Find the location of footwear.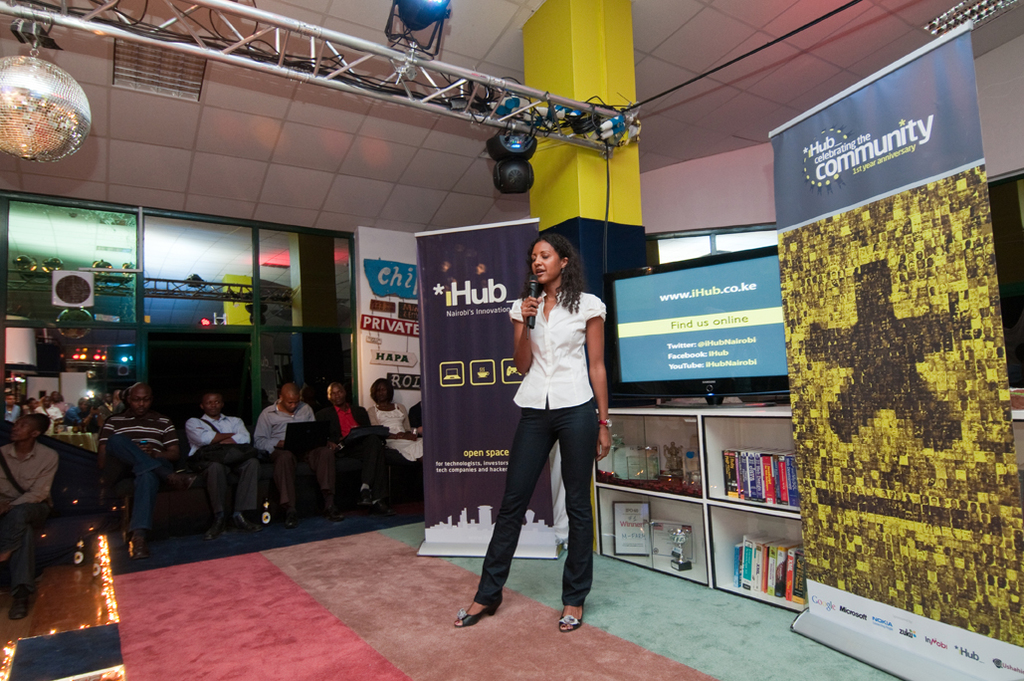
Location: [left=455, top=596, right=507, bottom=626].
